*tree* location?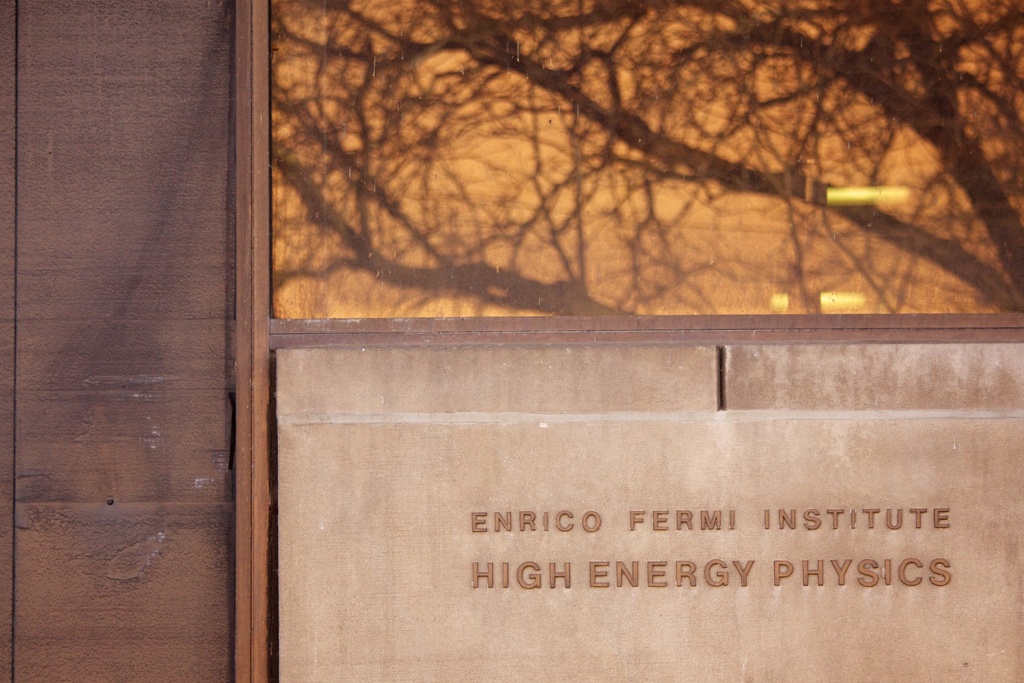
(273, 0, 1023, 312)
